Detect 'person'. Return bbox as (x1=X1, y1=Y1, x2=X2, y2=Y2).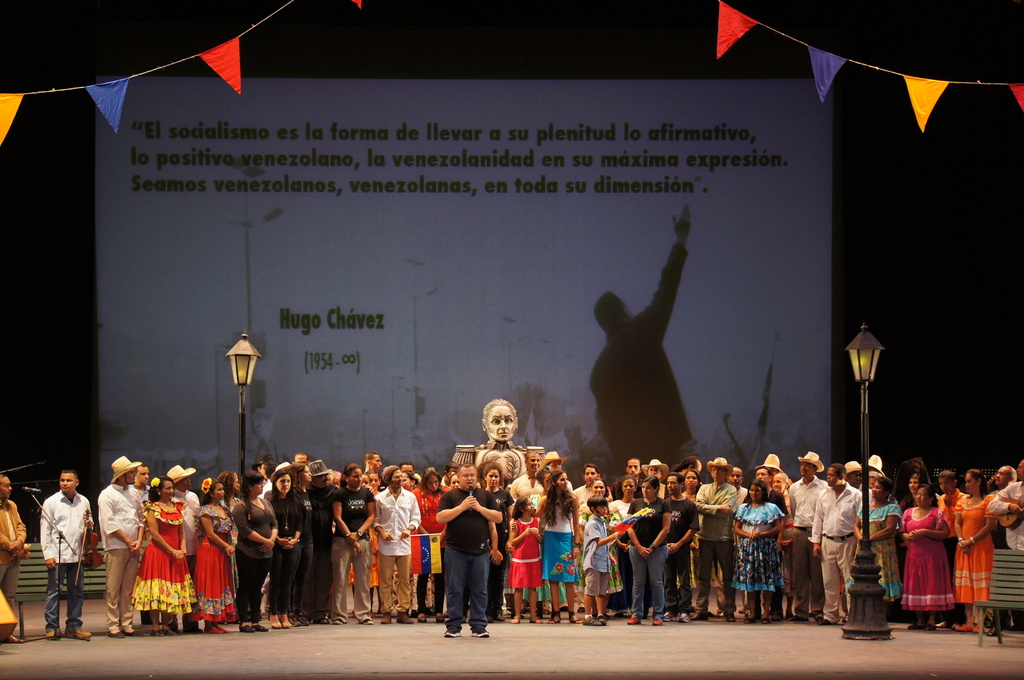
(x1=845, y1=457, x2=861, y2=490).
